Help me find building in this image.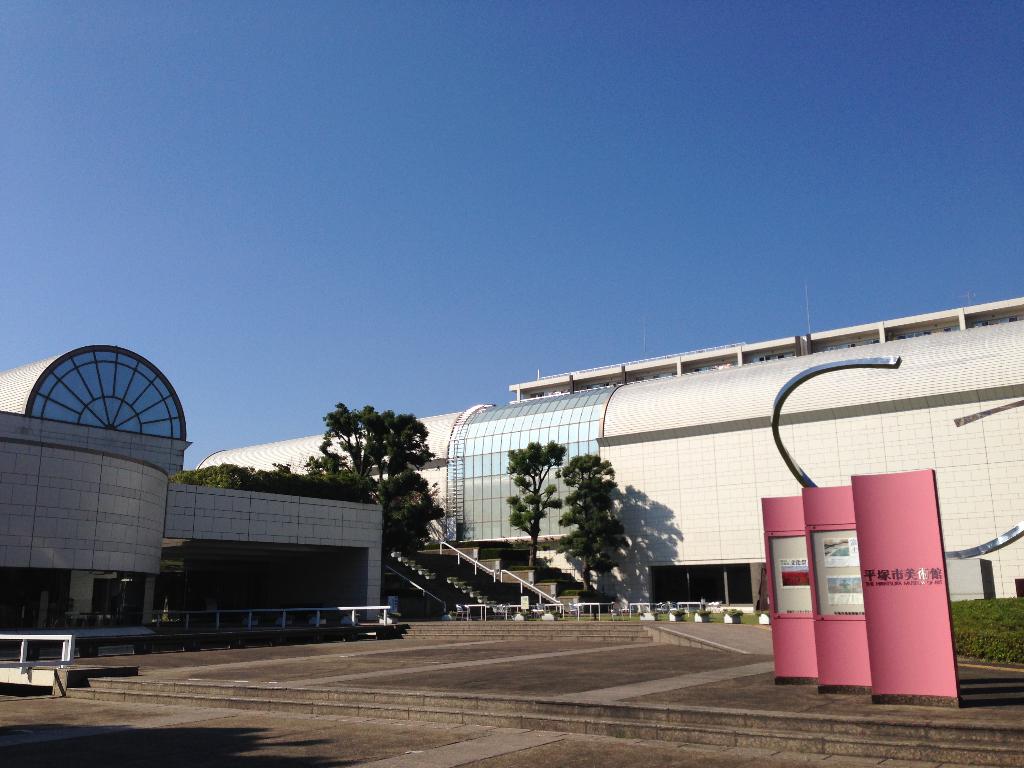
Found it: {"x1": 196, "y1": 321, "x2": 1023, "y2": 618}.
